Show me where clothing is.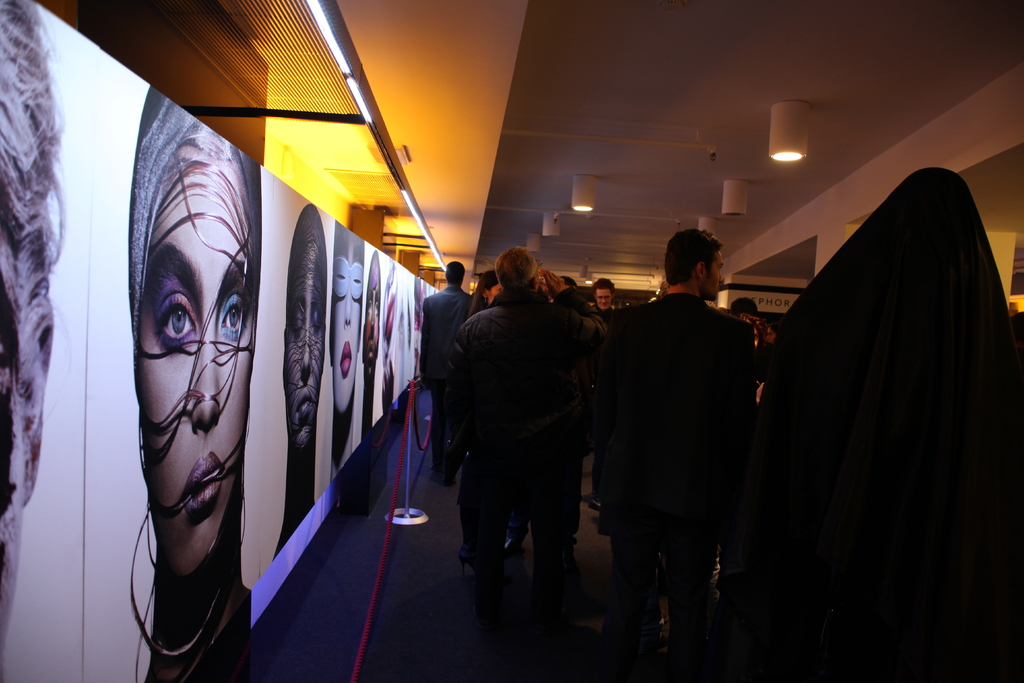
clothing is at bbox=(432, 237, 609, 633).
